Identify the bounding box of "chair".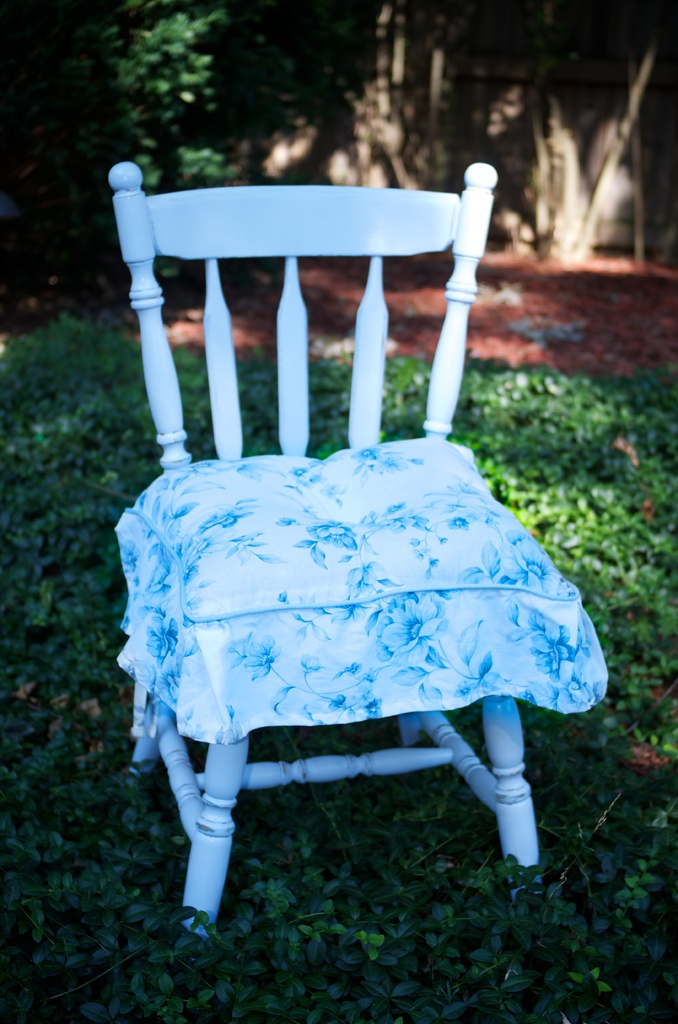
region(85, 105, 627, 966).
